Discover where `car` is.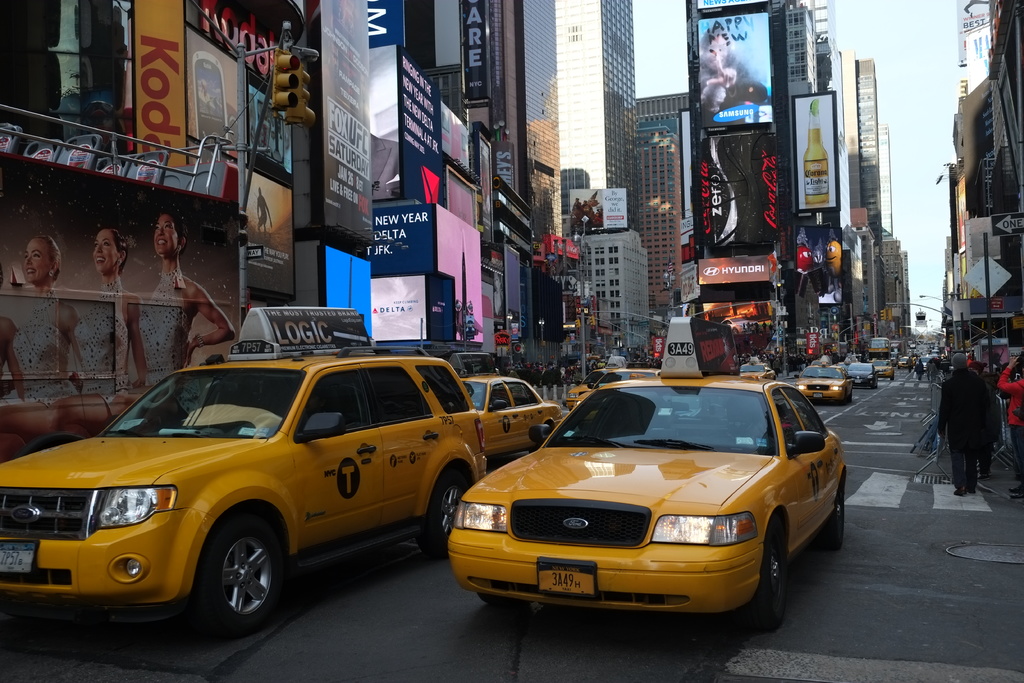
Discovered at locate(918, 345, 941, 372).
